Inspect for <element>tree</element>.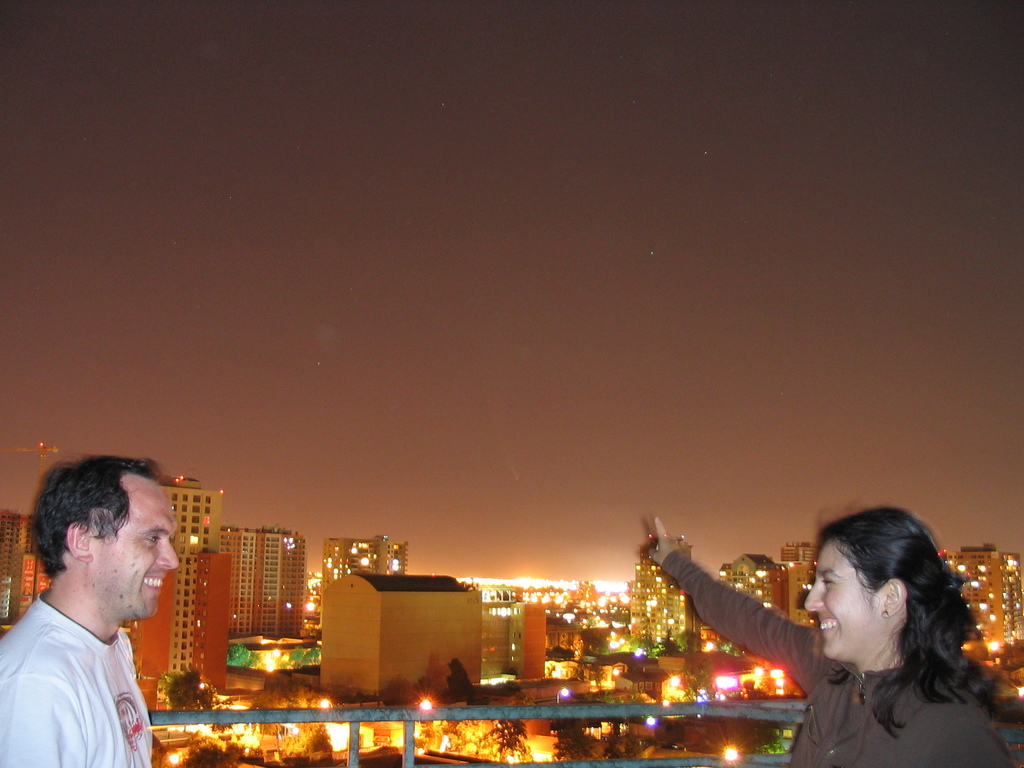
Inspection: region(444, 655, 483, 710).
